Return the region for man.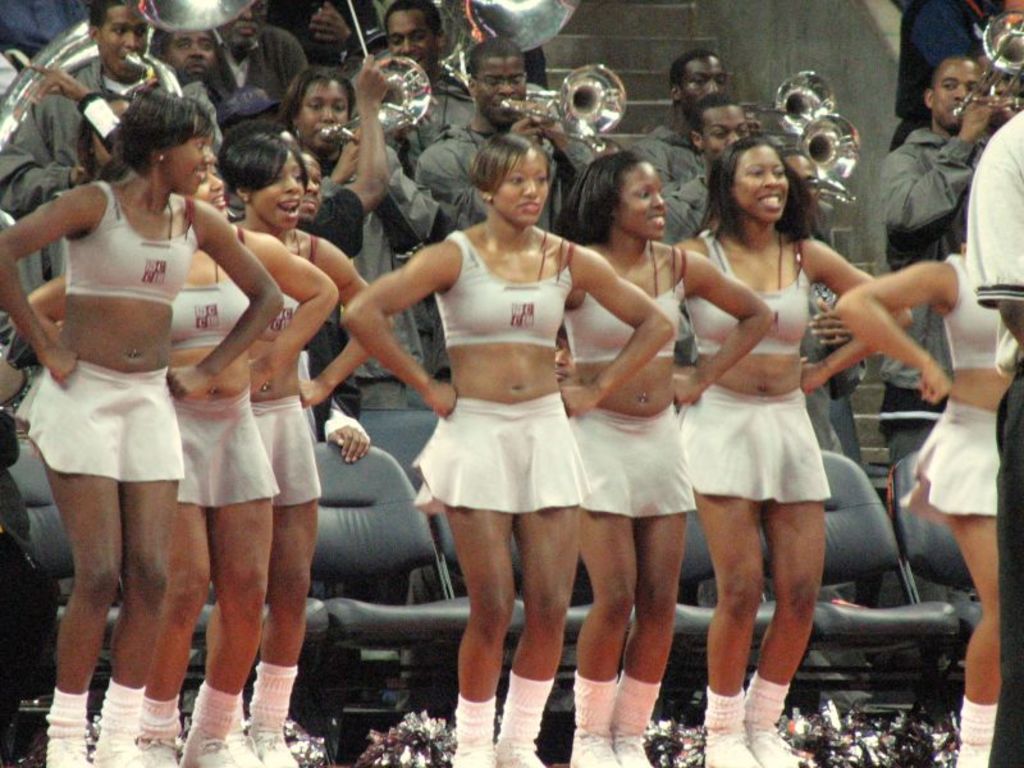
413 35 599 380.
